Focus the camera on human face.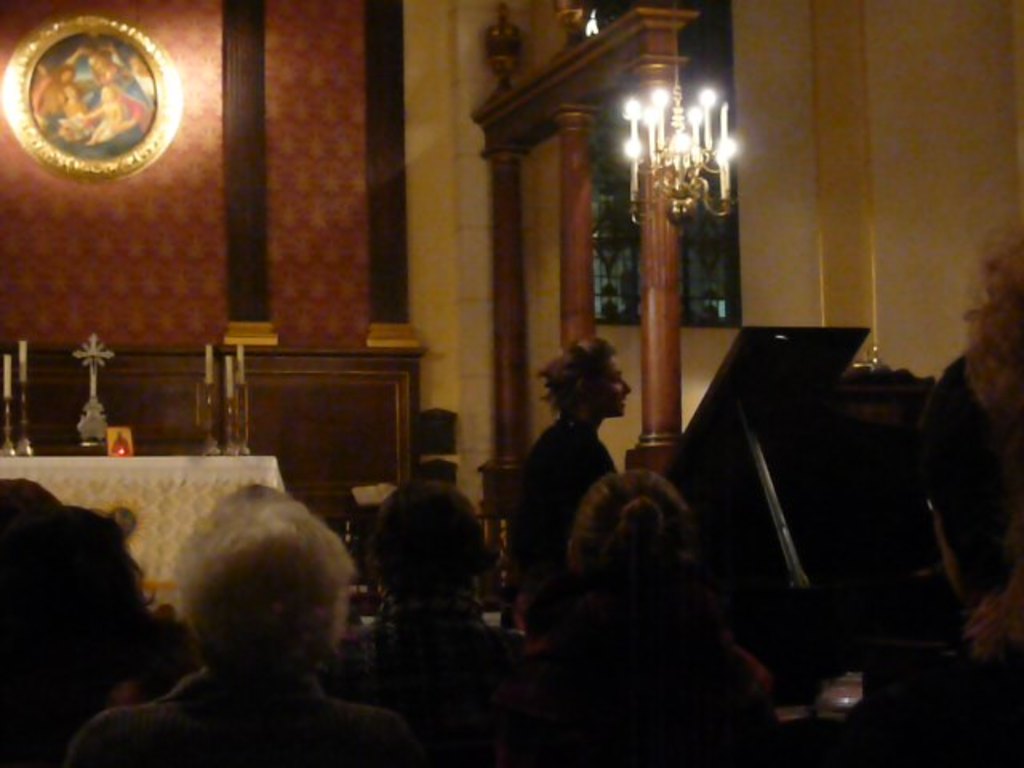
Focus region: 90, 59, 106, 77.
